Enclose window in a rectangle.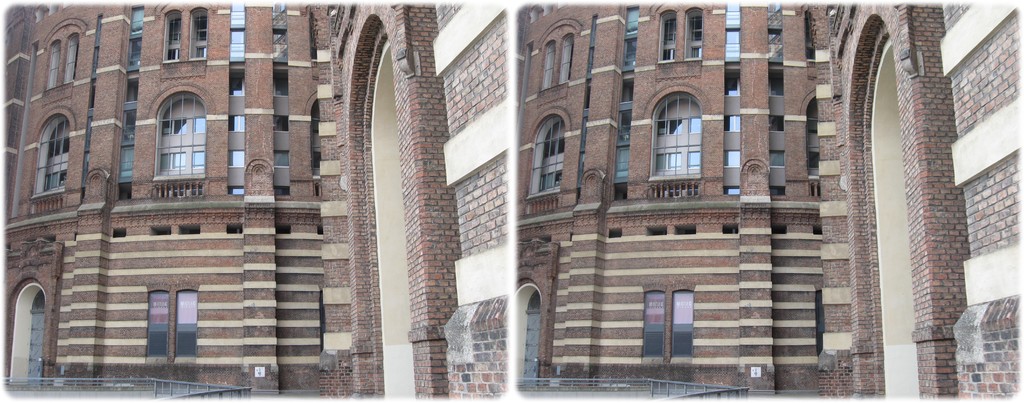
152,0,217,67.
